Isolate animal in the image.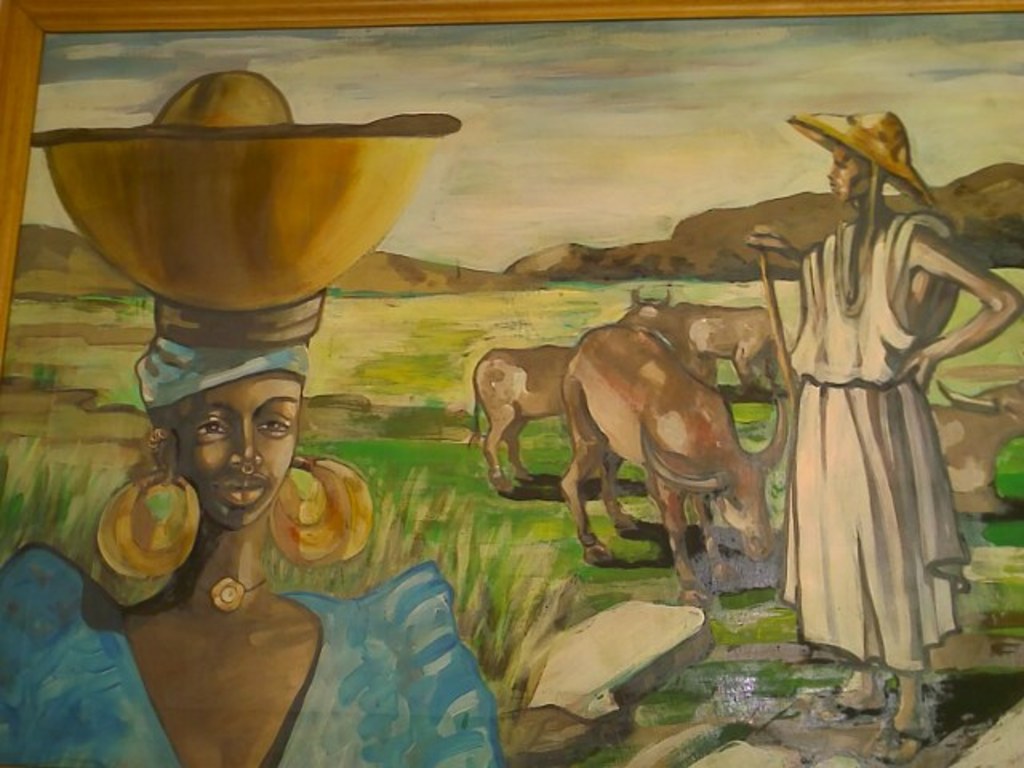
Isolated region: crop(555, 325, 789, 608).
